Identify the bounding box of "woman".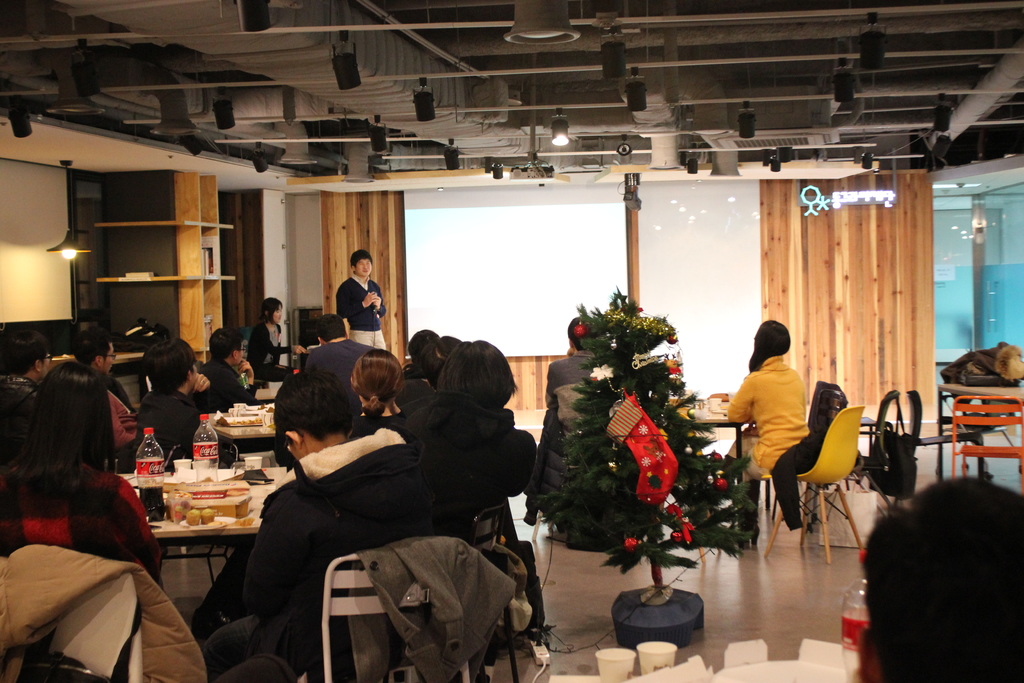
348,347,409,433.
